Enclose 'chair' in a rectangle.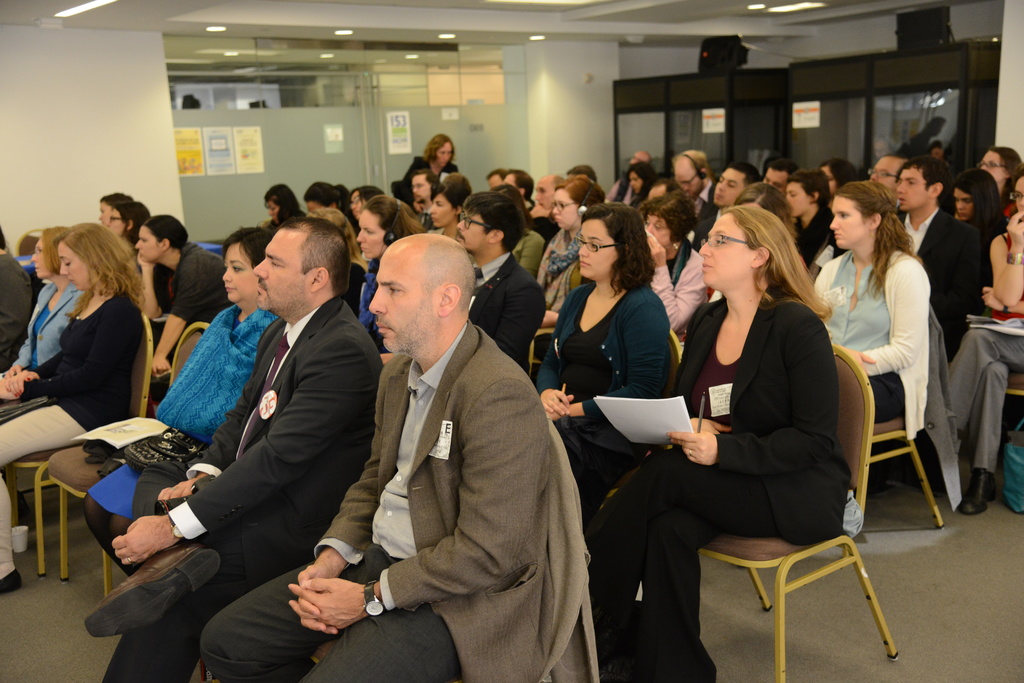
pyautogui.locateOnScreen(637, 361, 894, 681).
